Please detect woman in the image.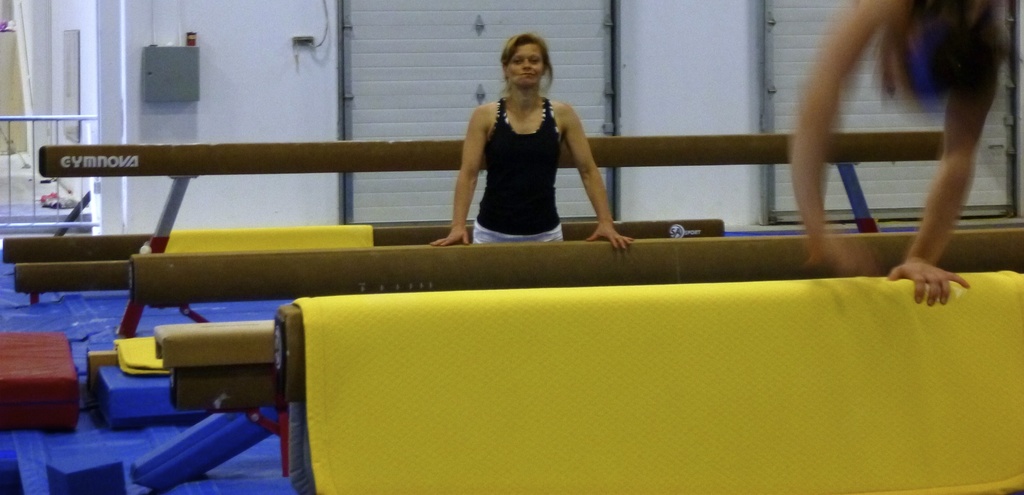
(x1=780, y1=0, x2=1009, y2=309).
